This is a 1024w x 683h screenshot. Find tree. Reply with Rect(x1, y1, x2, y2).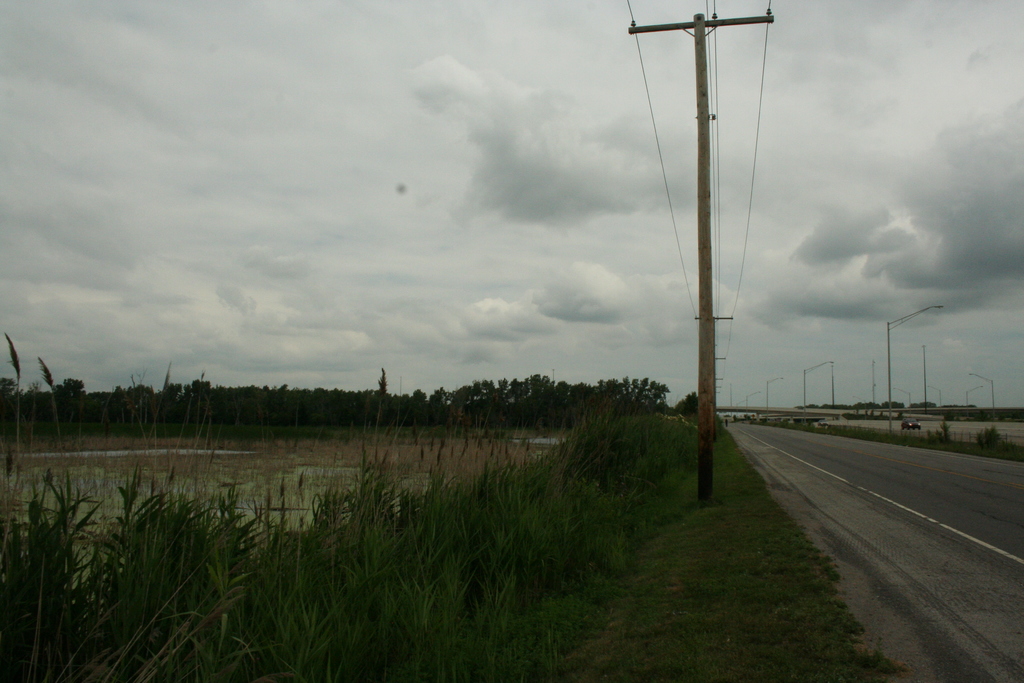
Rect(669, 388, 705, 420).
